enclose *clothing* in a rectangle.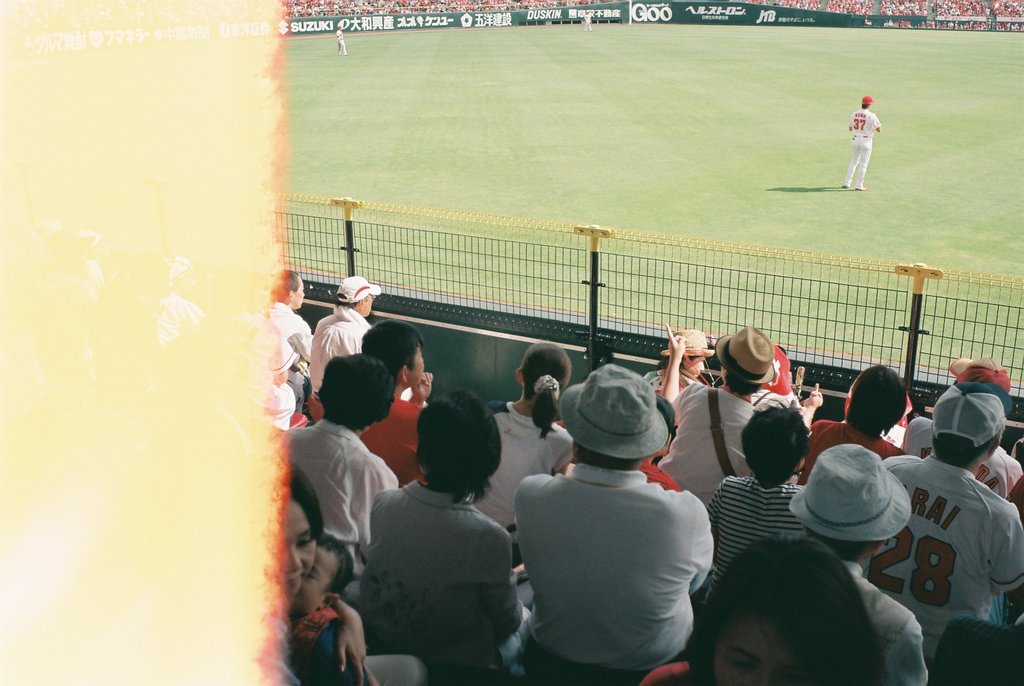
(874, 448, 1023, 658).
